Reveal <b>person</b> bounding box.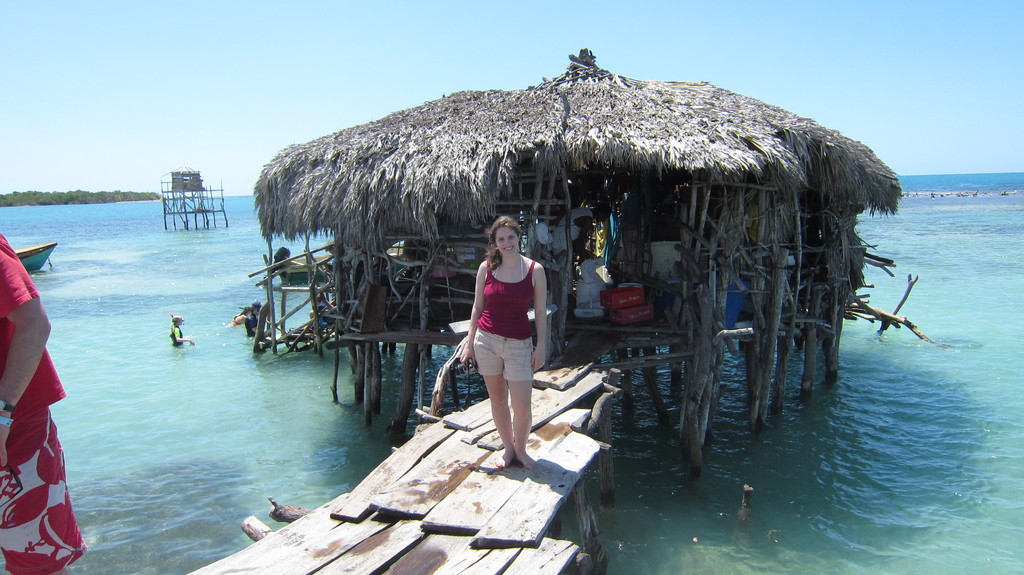
Revealed: <bbox>549, 201, 611, 308</bbox>.
